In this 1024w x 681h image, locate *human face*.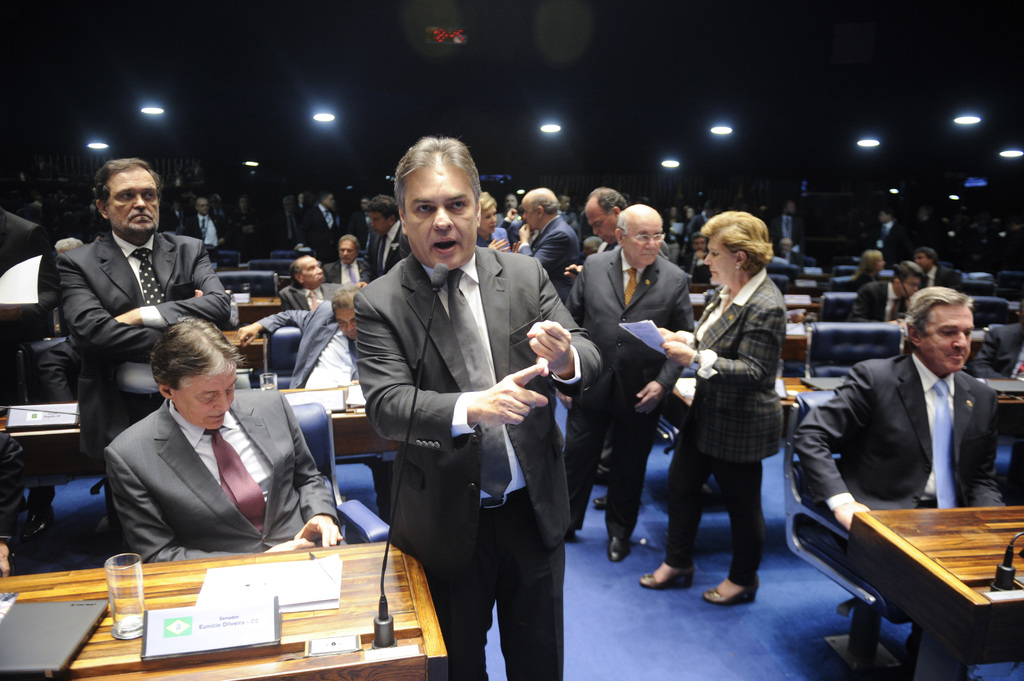
Bounding box: [x1=405, y1=164, x2=479, y2=269].
